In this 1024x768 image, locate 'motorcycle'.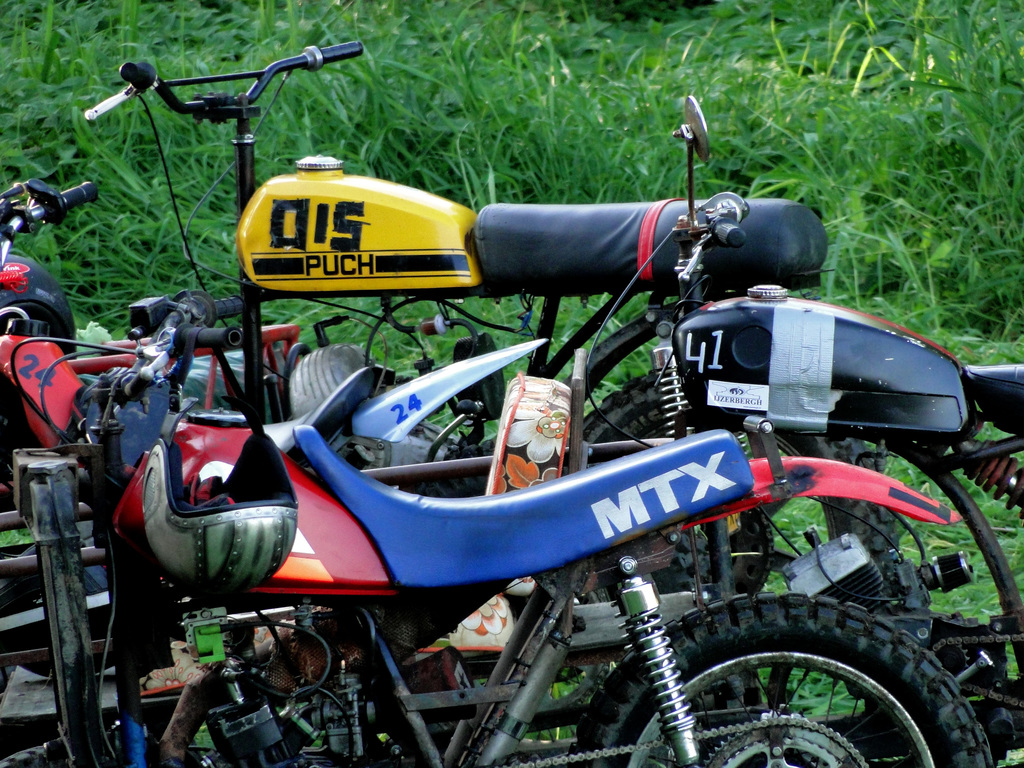
Bounding box: box(572, 99, 1023, 761).
